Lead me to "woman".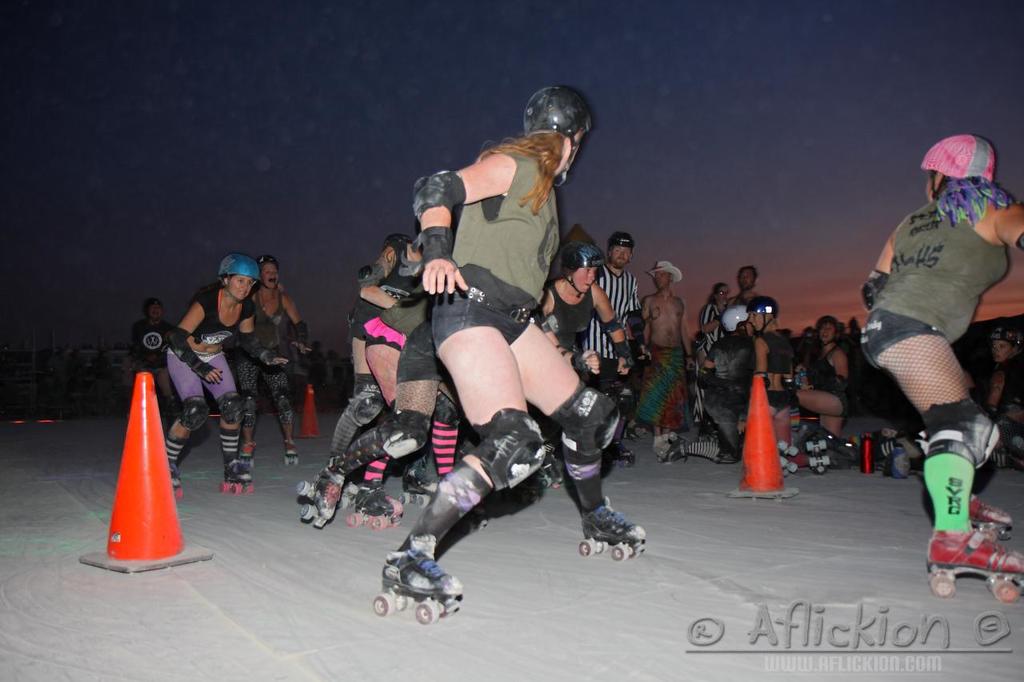
Lead to 790,316,872,463.
